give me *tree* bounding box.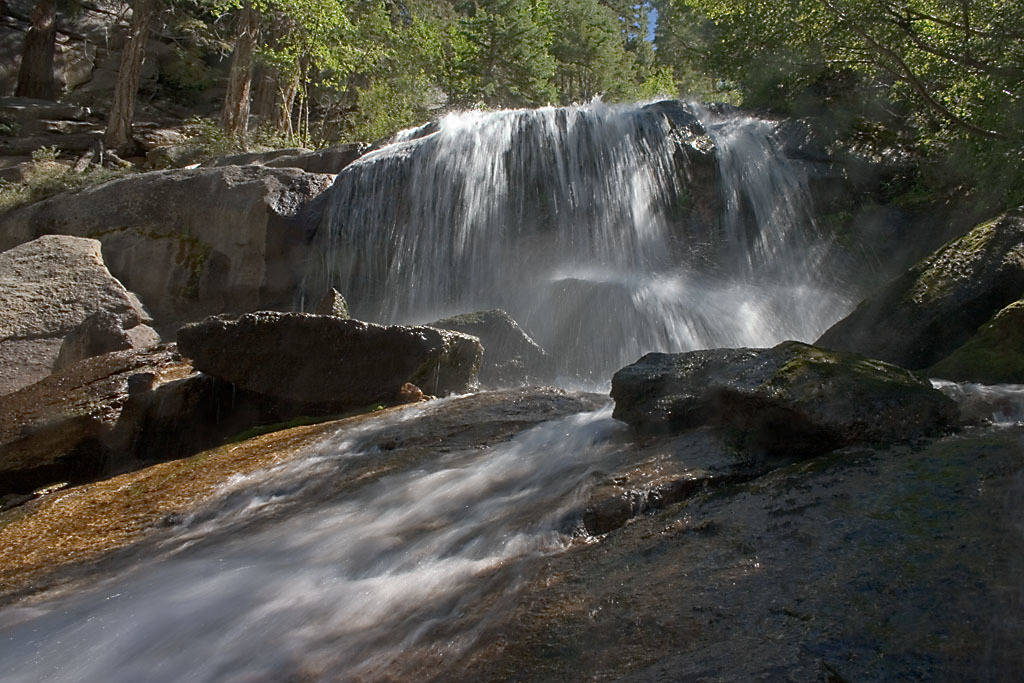
363, 0, 459, 145.
